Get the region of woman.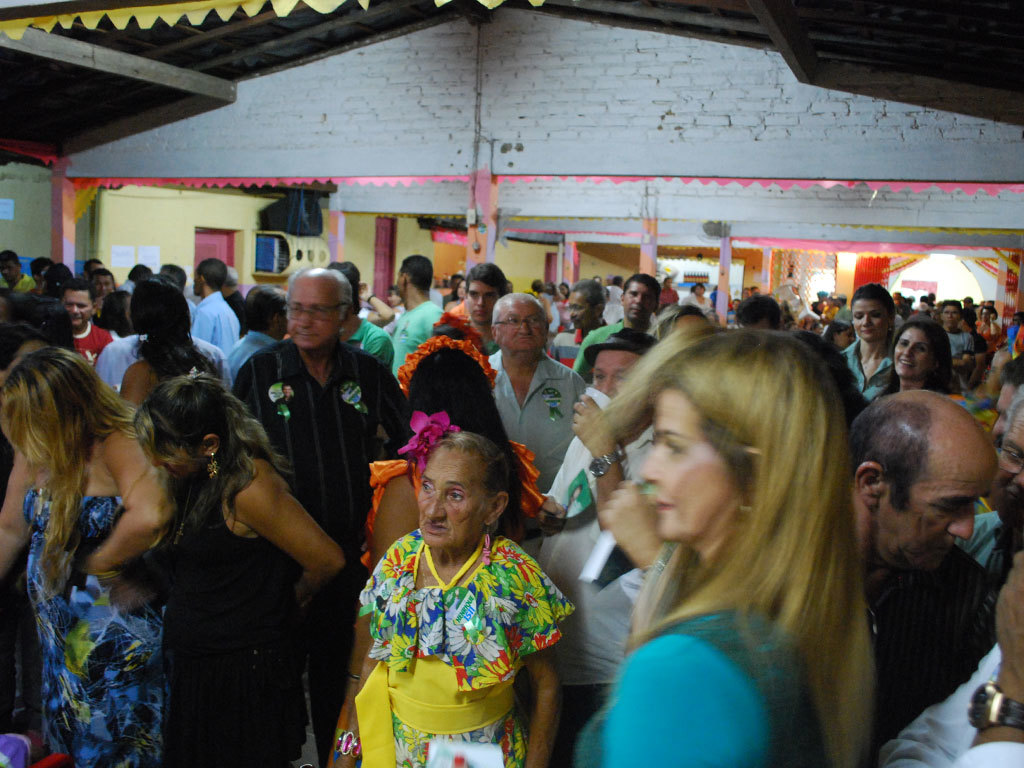
<box>608,276,628,320</box>.
